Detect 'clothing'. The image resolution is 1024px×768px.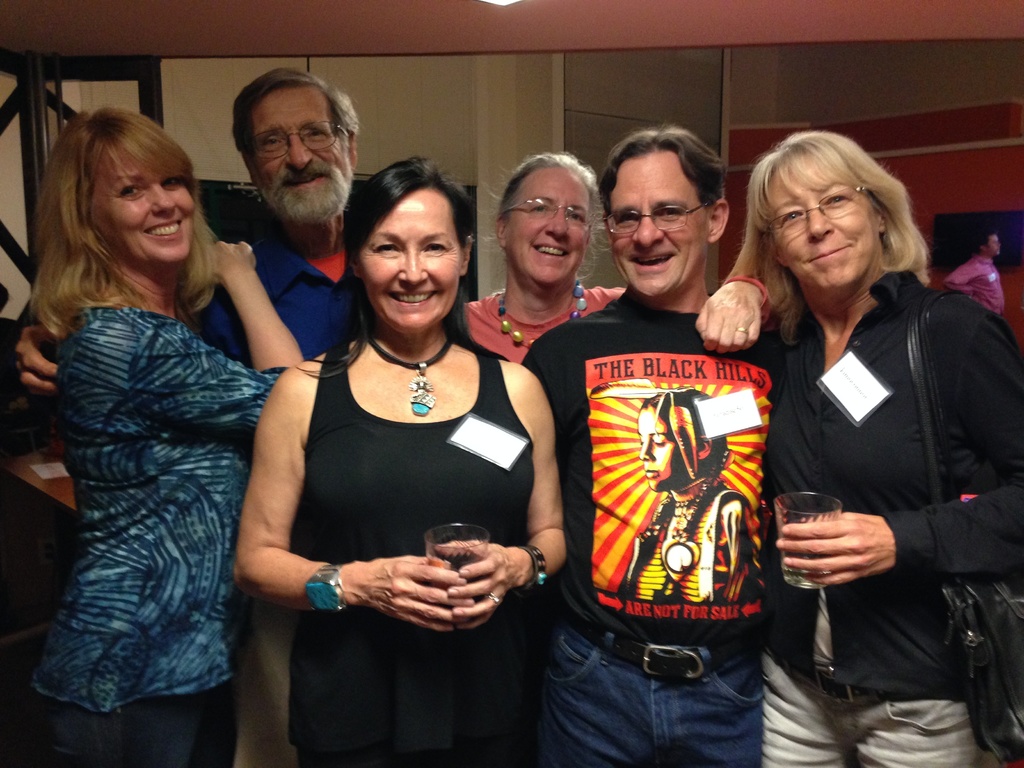
bbox(12, 301, 288, 767).
